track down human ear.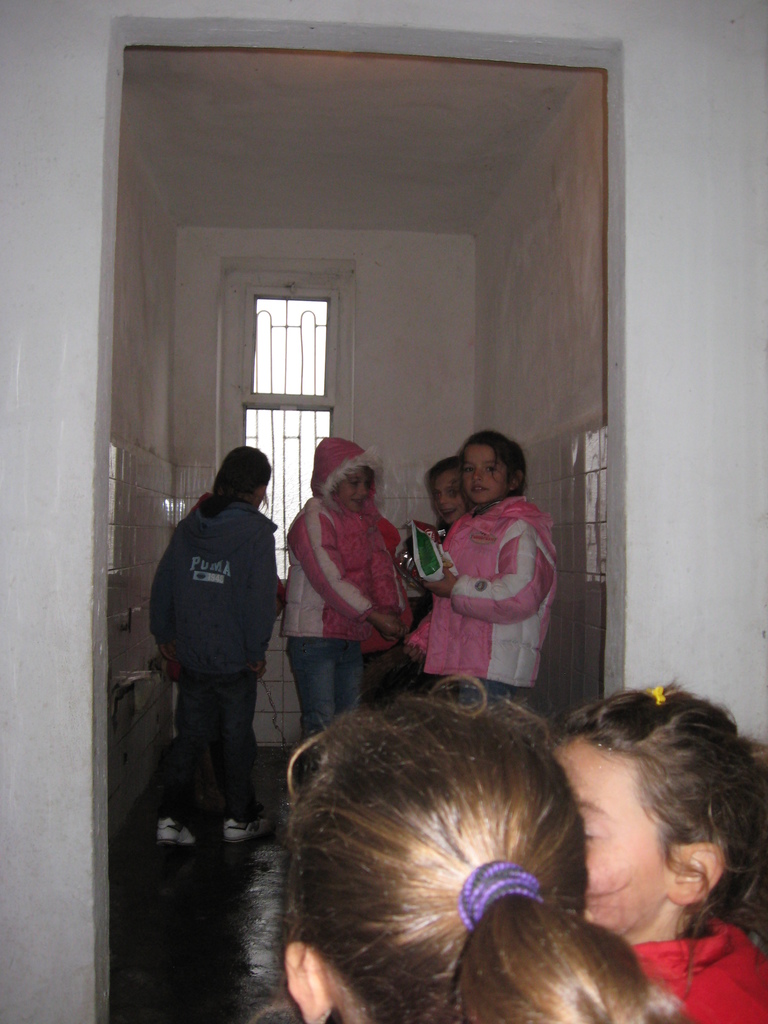
Tracked to pyautogui.locateOnScreen(506, 468, 527, 495).
